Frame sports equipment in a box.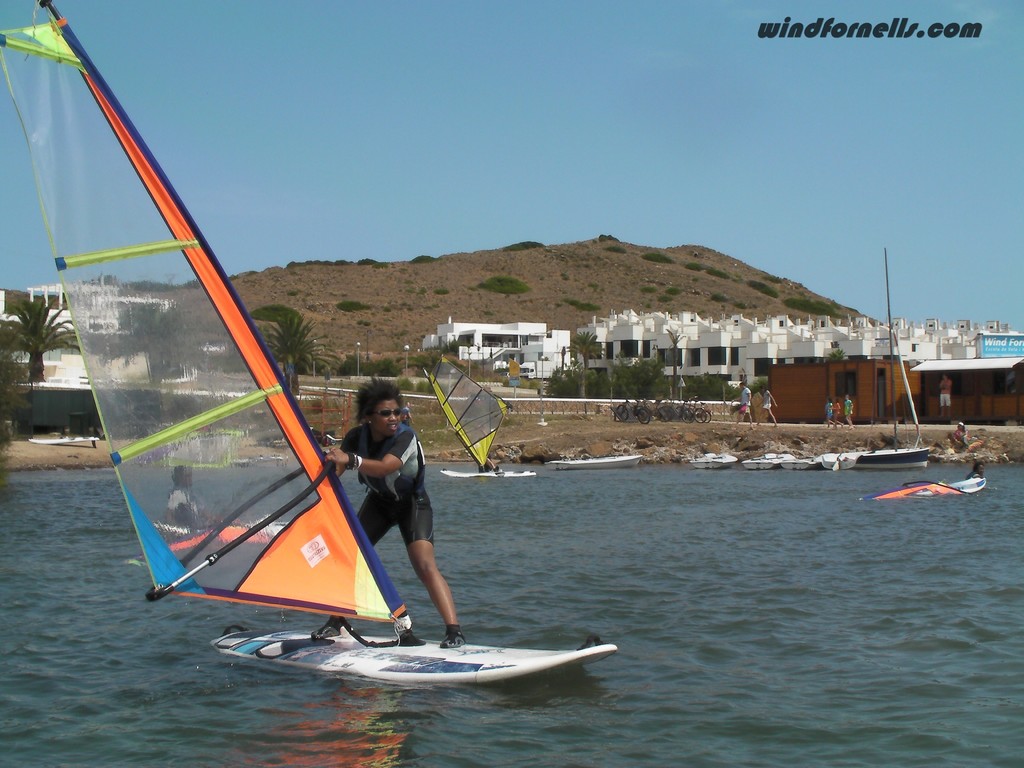
bbox=[857, 474, 986, 502].
